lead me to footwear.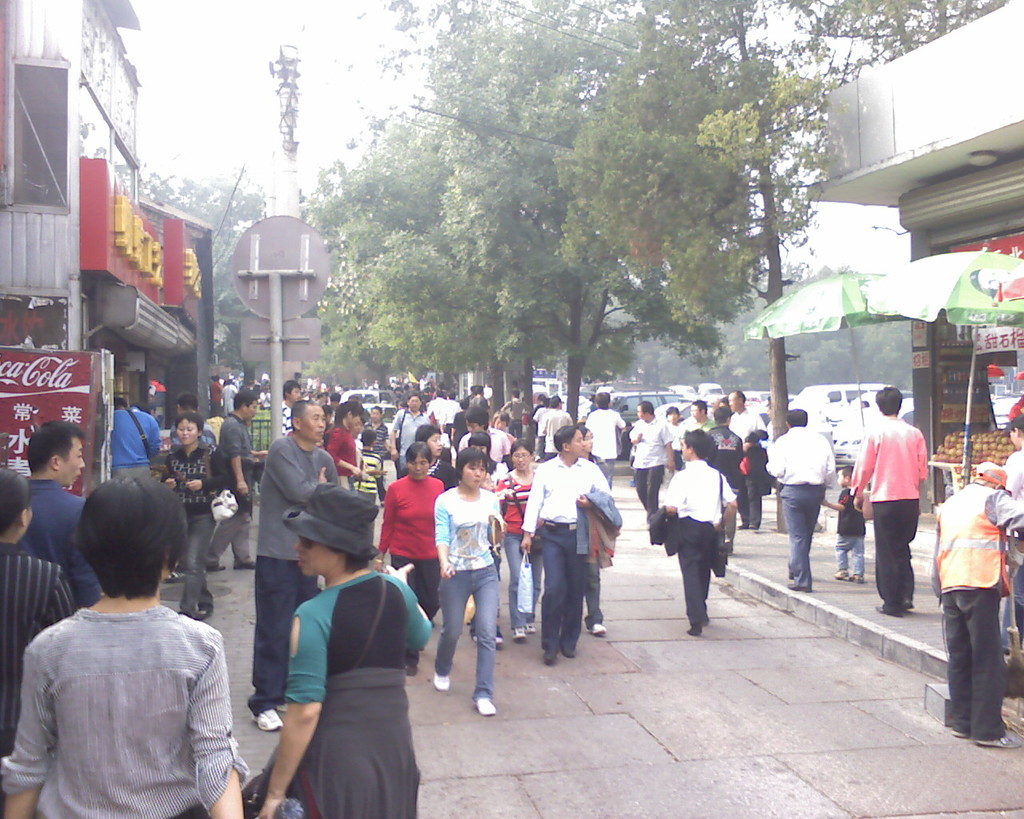
Lead to bbox(278, 701, 286, 712).
